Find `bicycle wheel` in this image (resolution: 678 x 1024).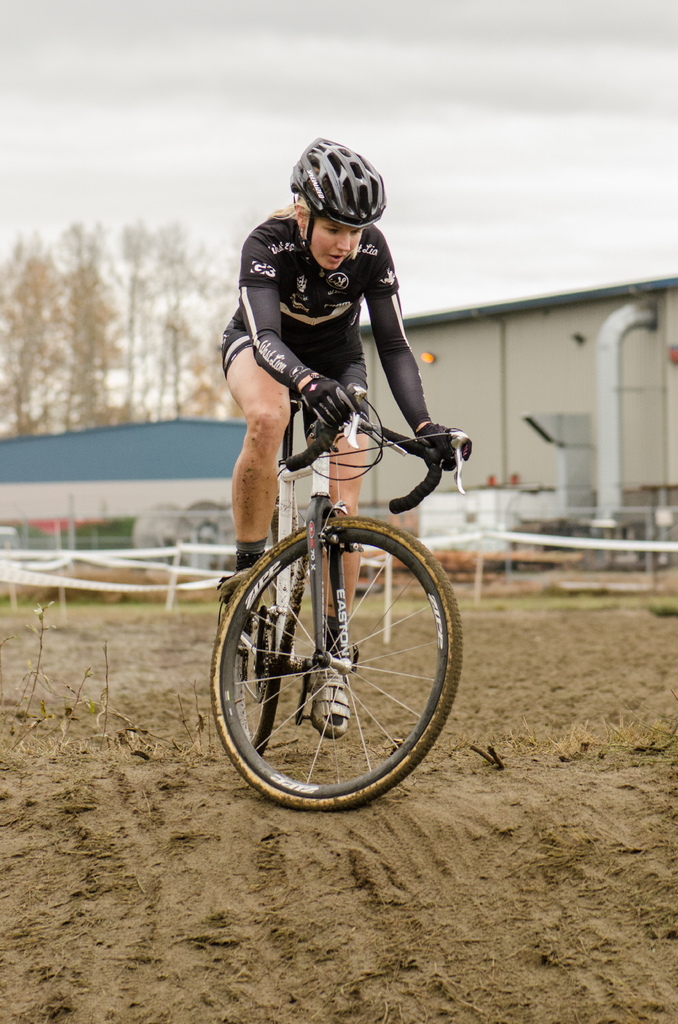
bbox=(243, 557, 289, 755).
